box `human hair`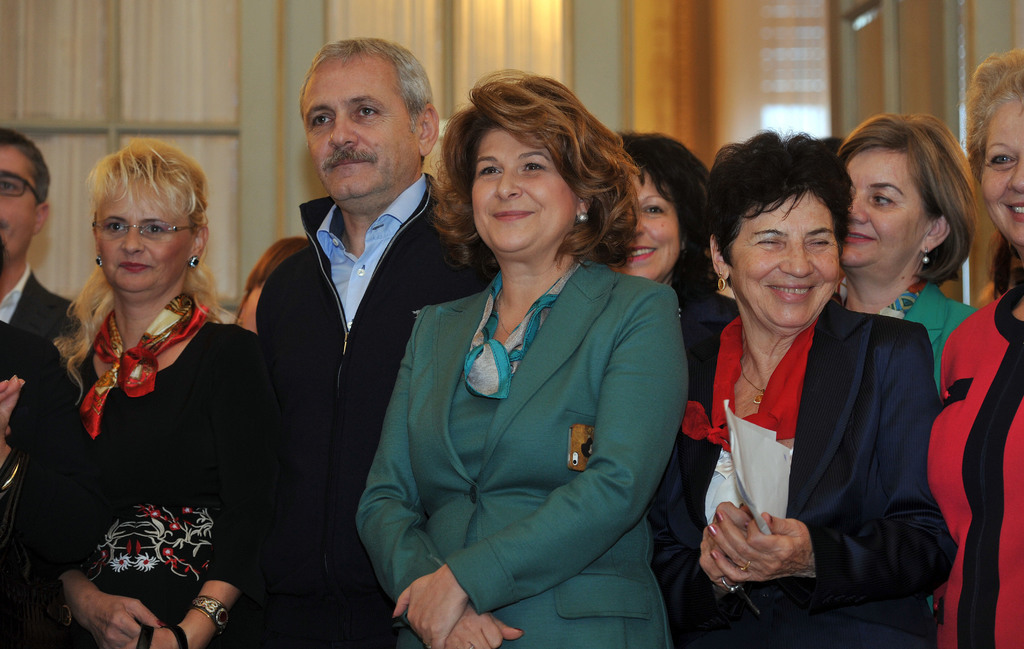
locate(55, 130, 234, 403)
